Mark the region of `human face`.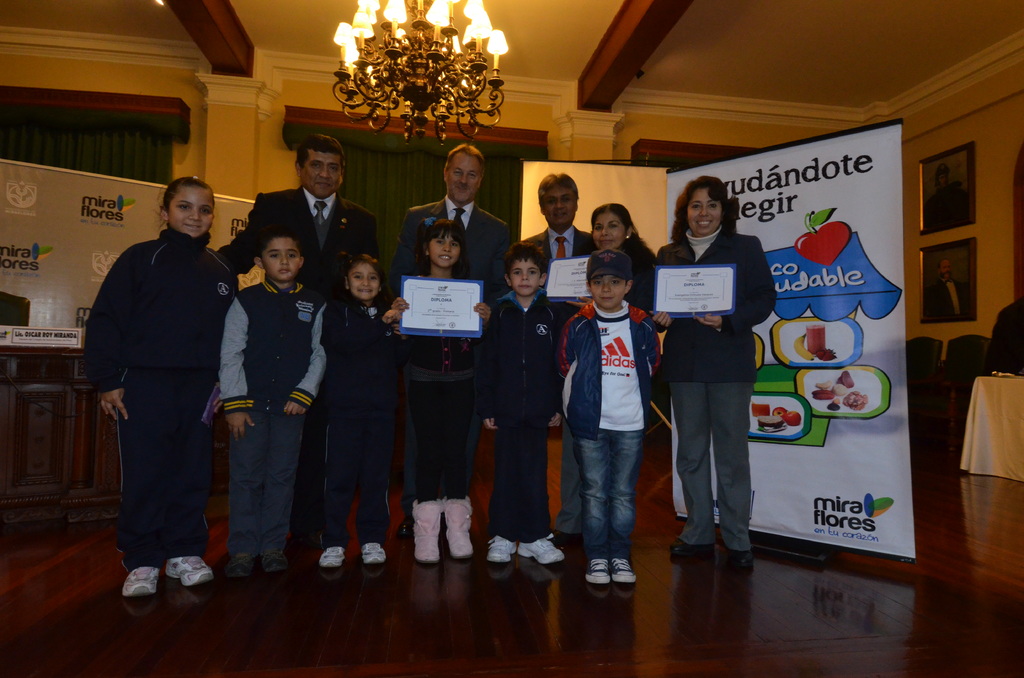
Region: locate(260, 239, 302, 285).
